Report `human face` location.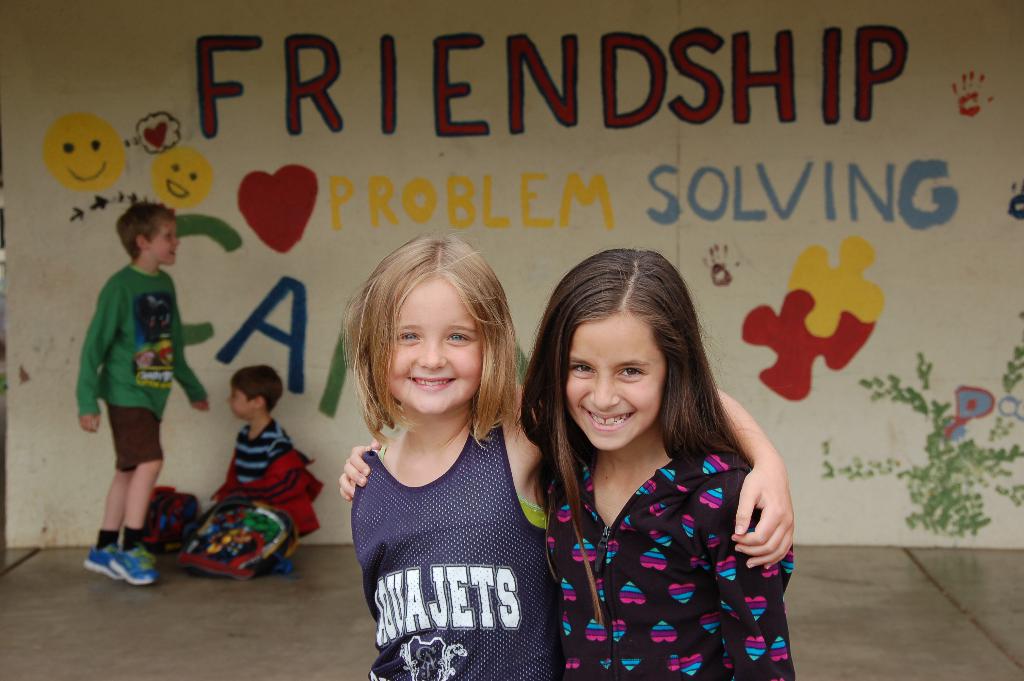
Report: [left=386, top=280, right=482, bottom=414].
